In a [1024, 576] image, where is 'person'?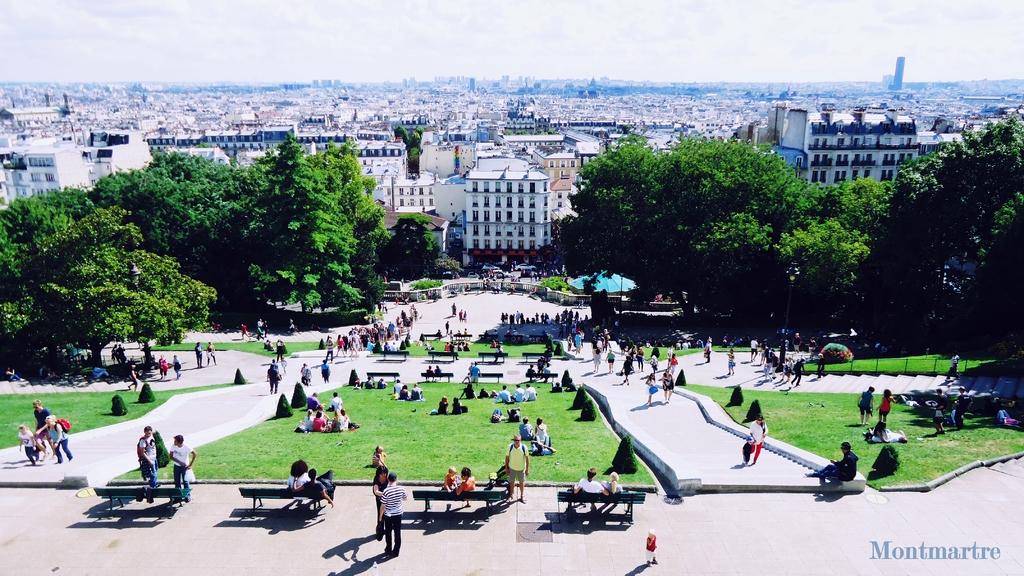
bbox=[35, 415, 75, 461].
